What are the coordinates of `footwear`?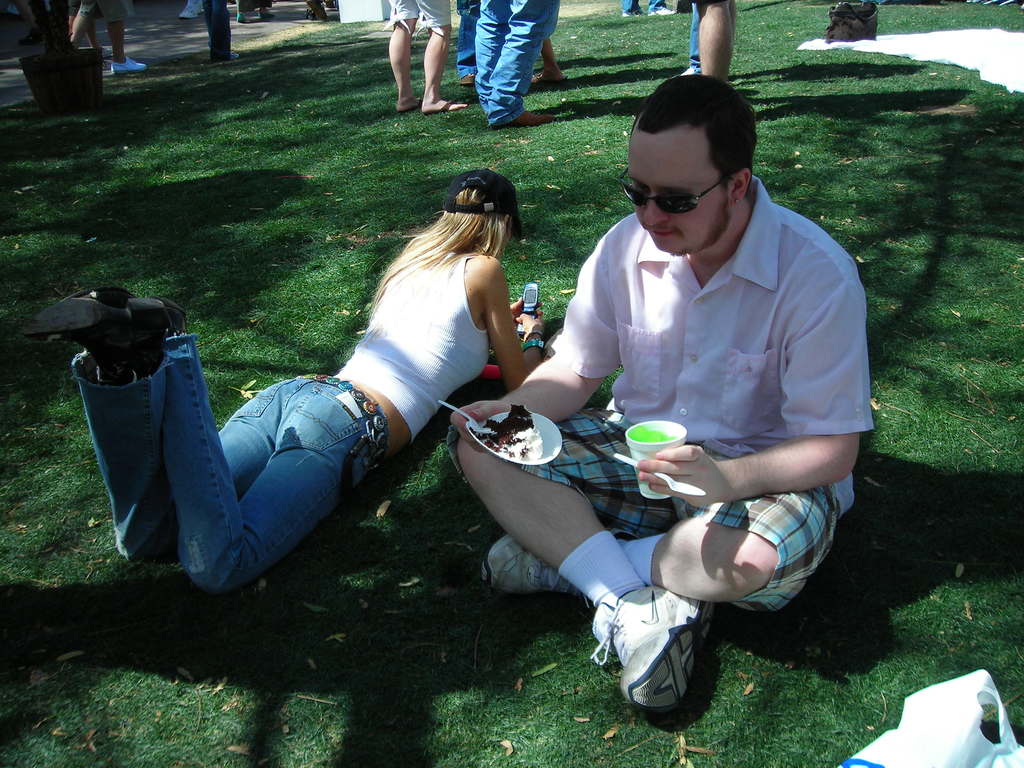
detection(526, 73, 571, 85).
